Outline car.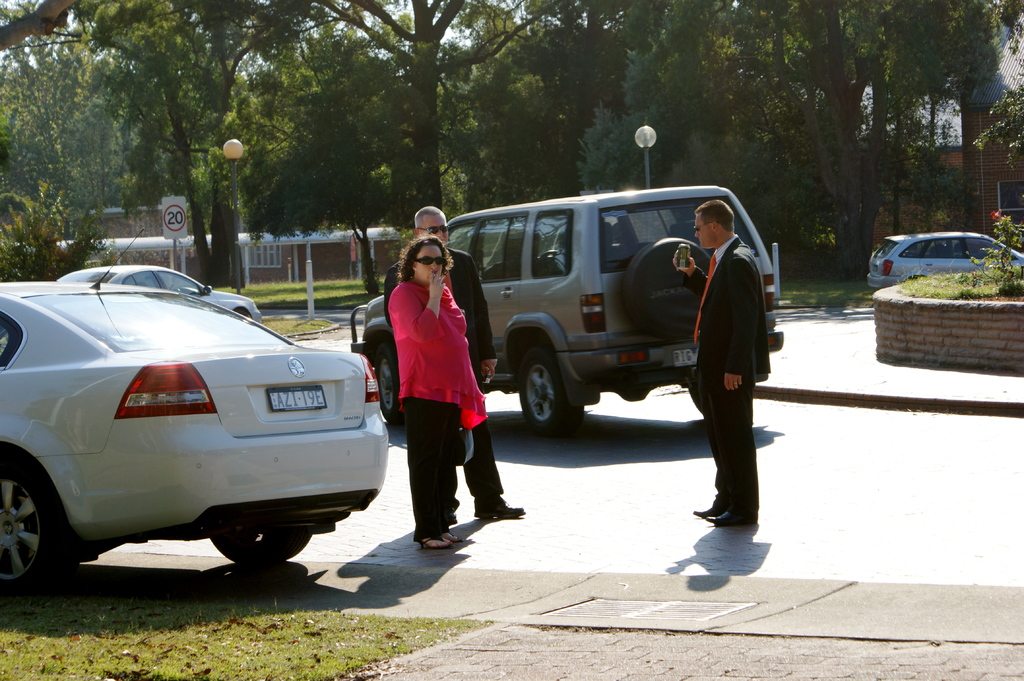
Outline: pyautogui.locateOnScreen(342, 184, 786, 440).
